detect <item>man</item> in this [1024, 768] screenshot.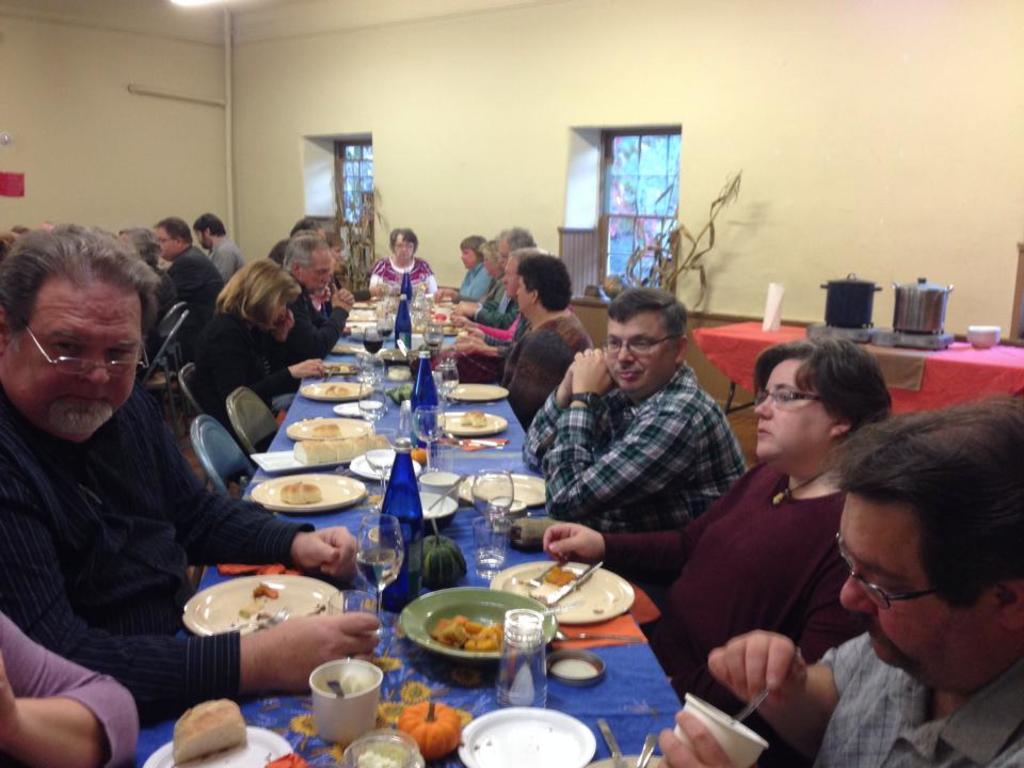
Detection: box(114, 228, 183, 353).
